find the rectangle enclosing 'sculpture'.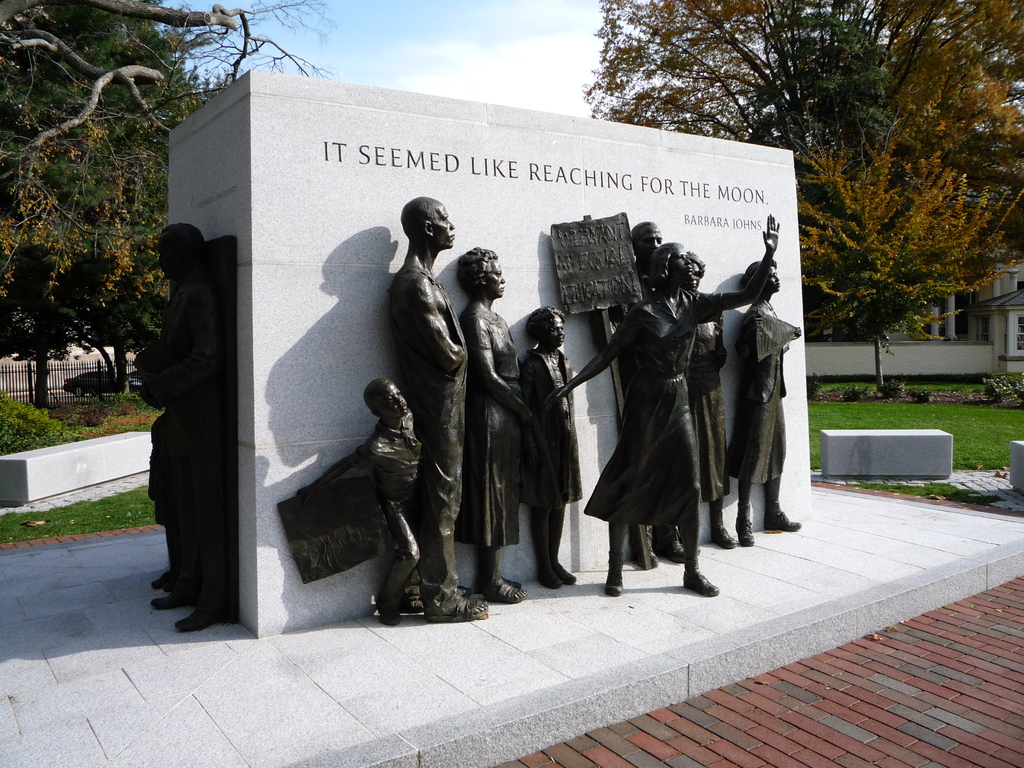
393 209 470 601.
